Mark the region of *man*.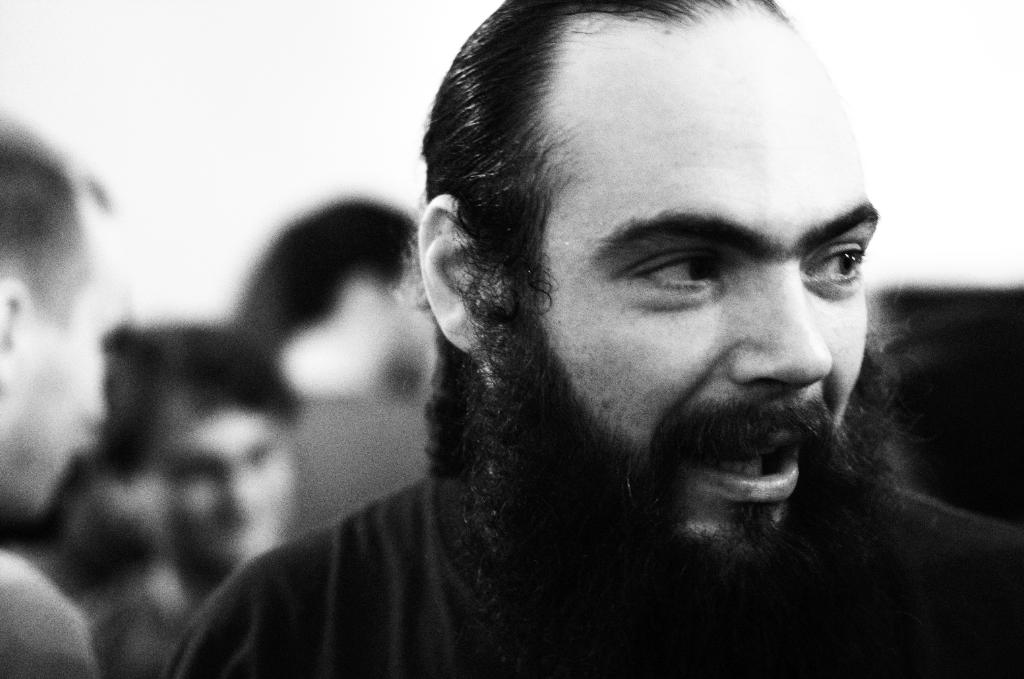
Region: BBox(0, 109, 129, 678).
